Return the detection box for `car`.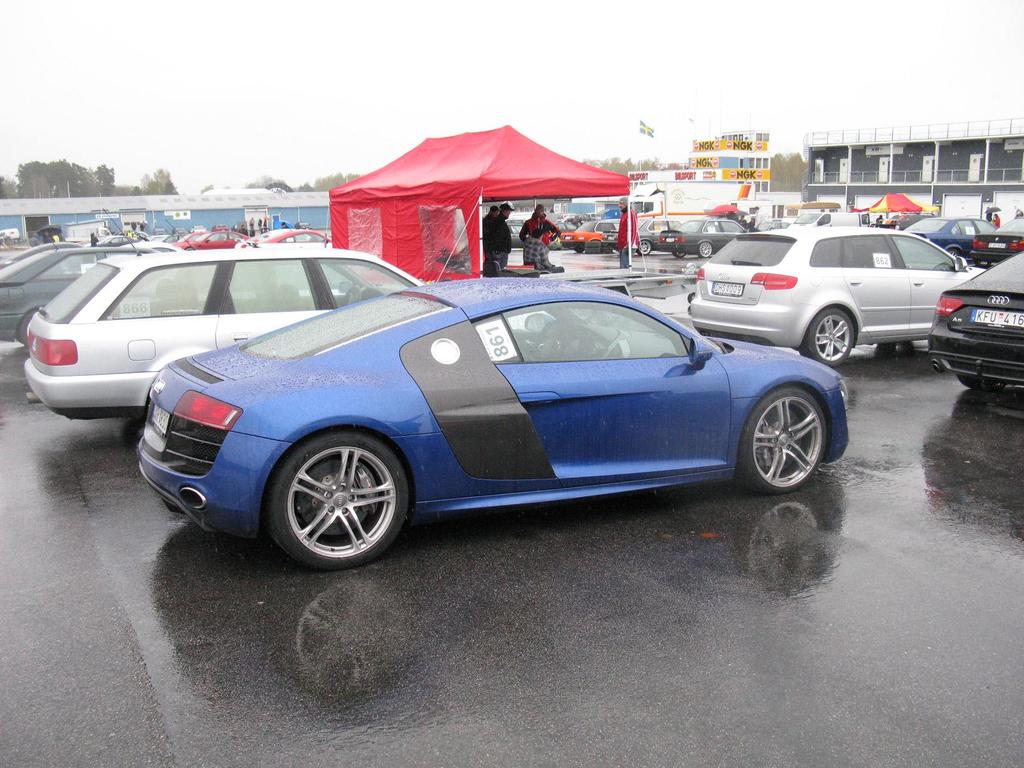
region(762, 221, 791, 230).
